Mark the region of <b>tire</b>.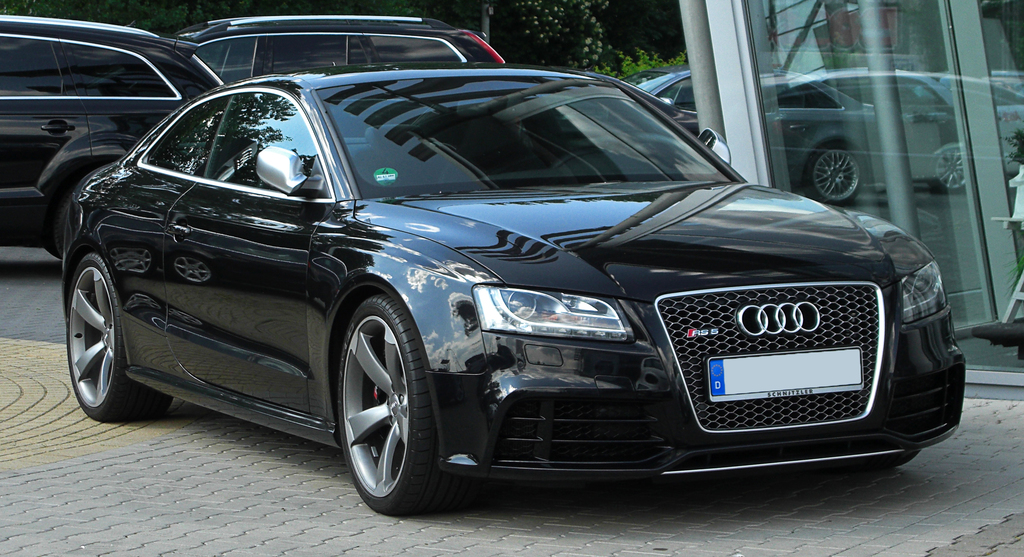
Region: [858,453,920,469].
